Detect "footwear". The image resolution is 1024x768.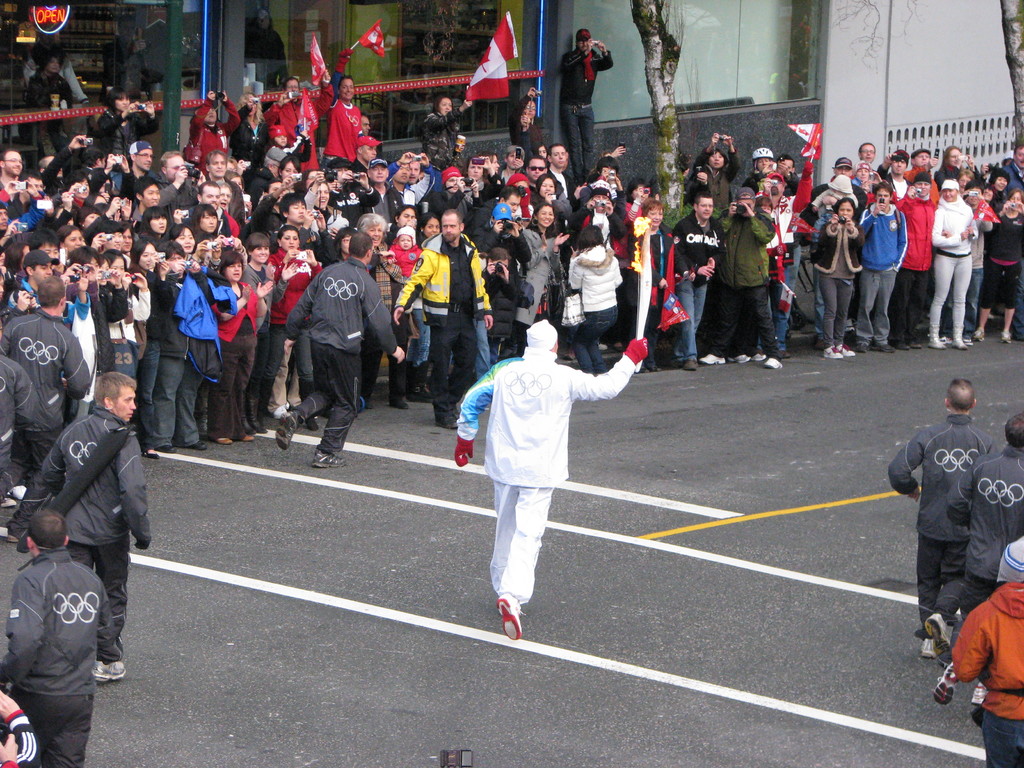
(x1=277, y1=414, x2=297, y2=448).
